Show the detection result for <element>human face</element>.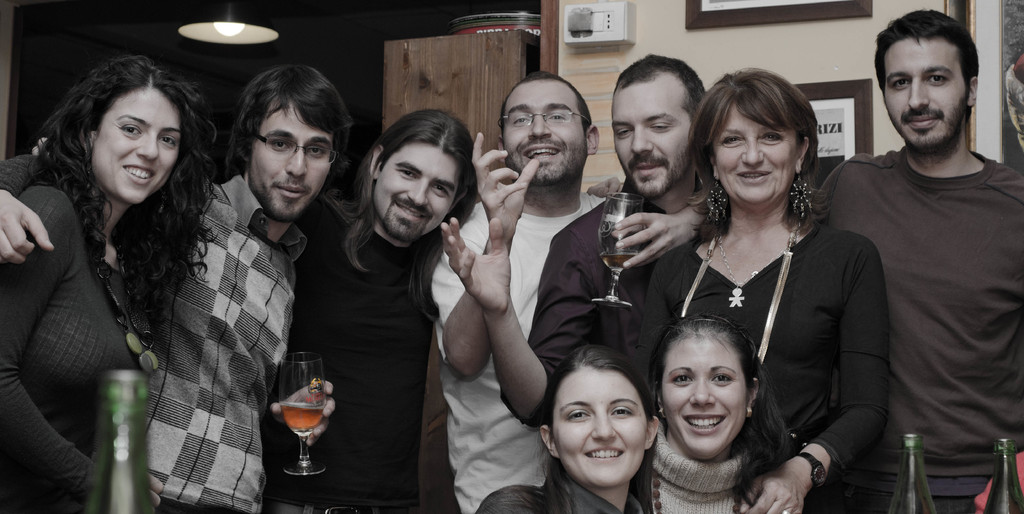
select_region(92, 86, 181, 205).
